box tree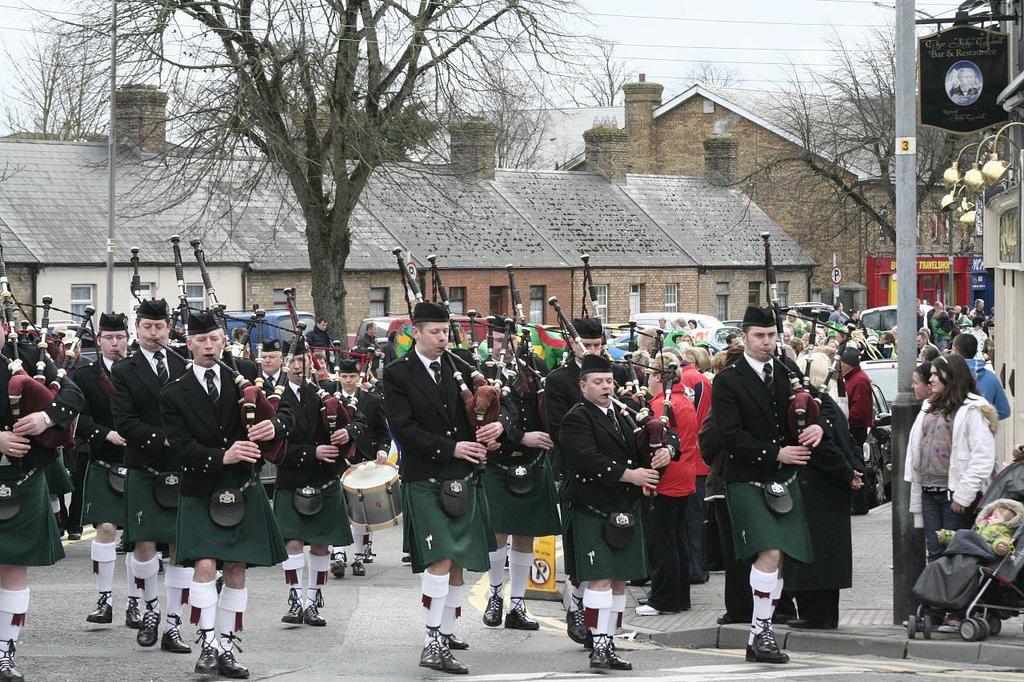
{"left": 650, "top": 34, "right": 1023, "bottom": 316}
